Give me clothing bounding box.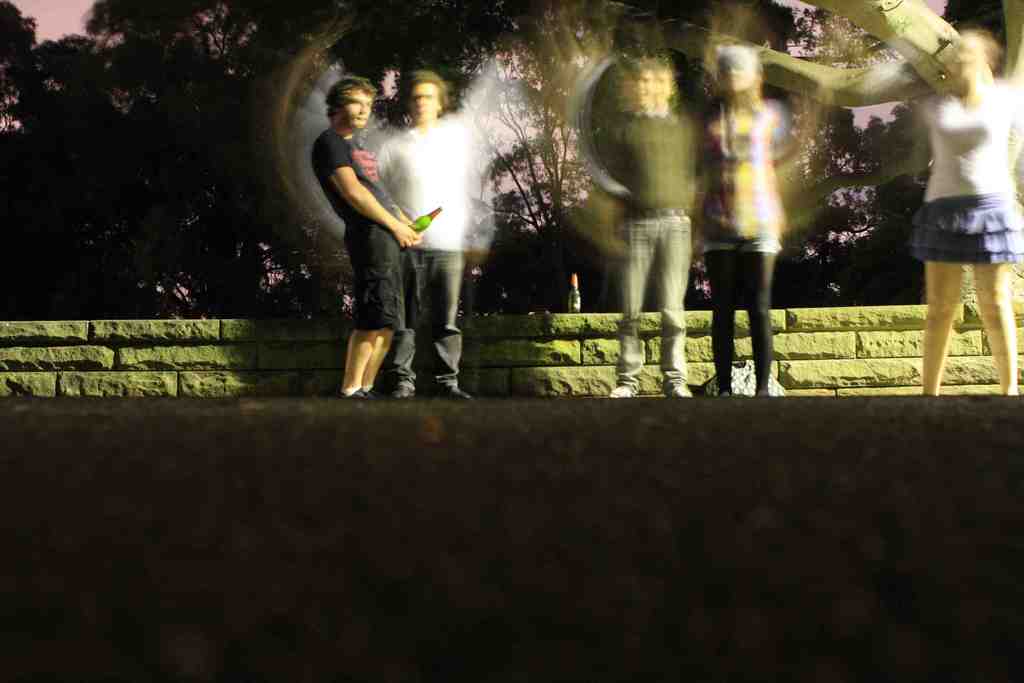
(left=899, top=78, right=1023, bottom=277).
